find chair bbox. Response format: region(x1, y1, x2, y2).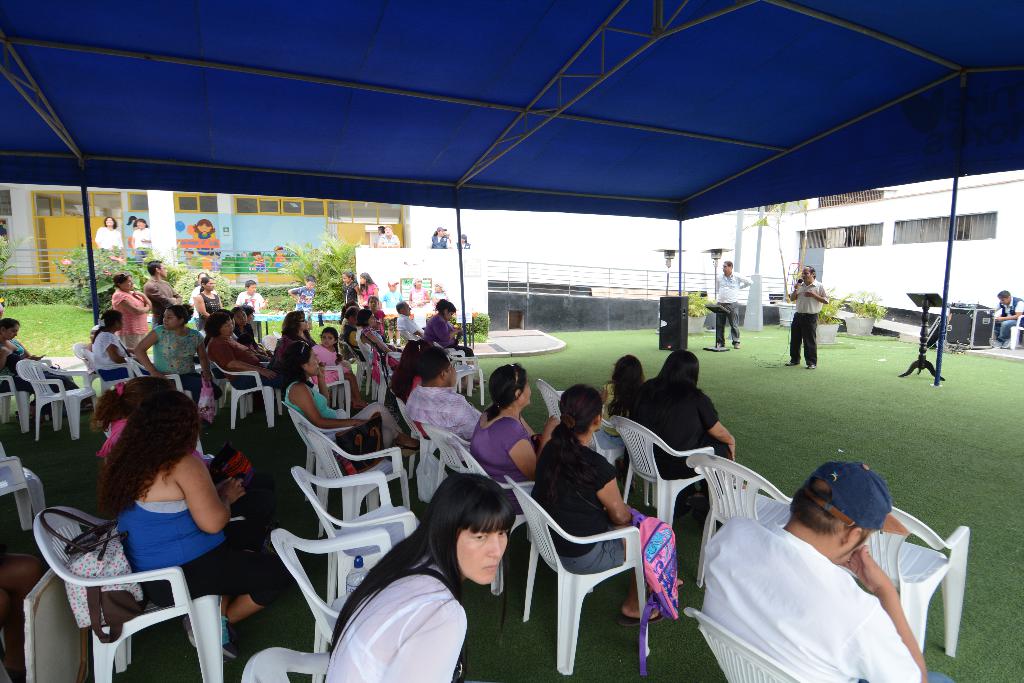
region(271, 528, 390, 682).
